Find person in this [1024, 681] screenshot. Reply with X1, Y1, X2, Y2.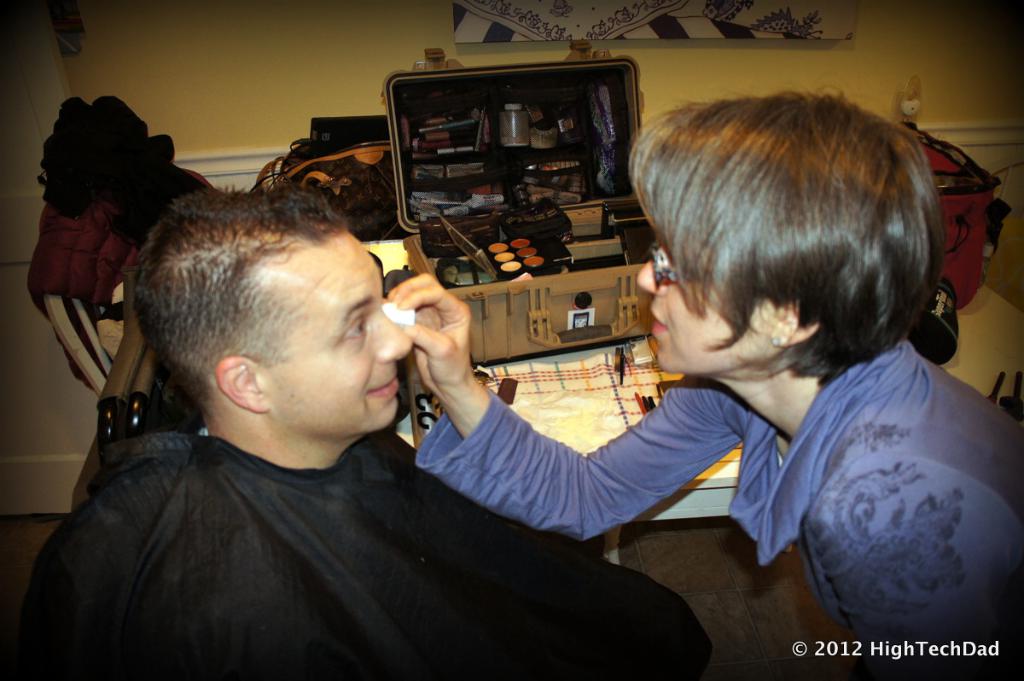
128, 187, 713, 680.
